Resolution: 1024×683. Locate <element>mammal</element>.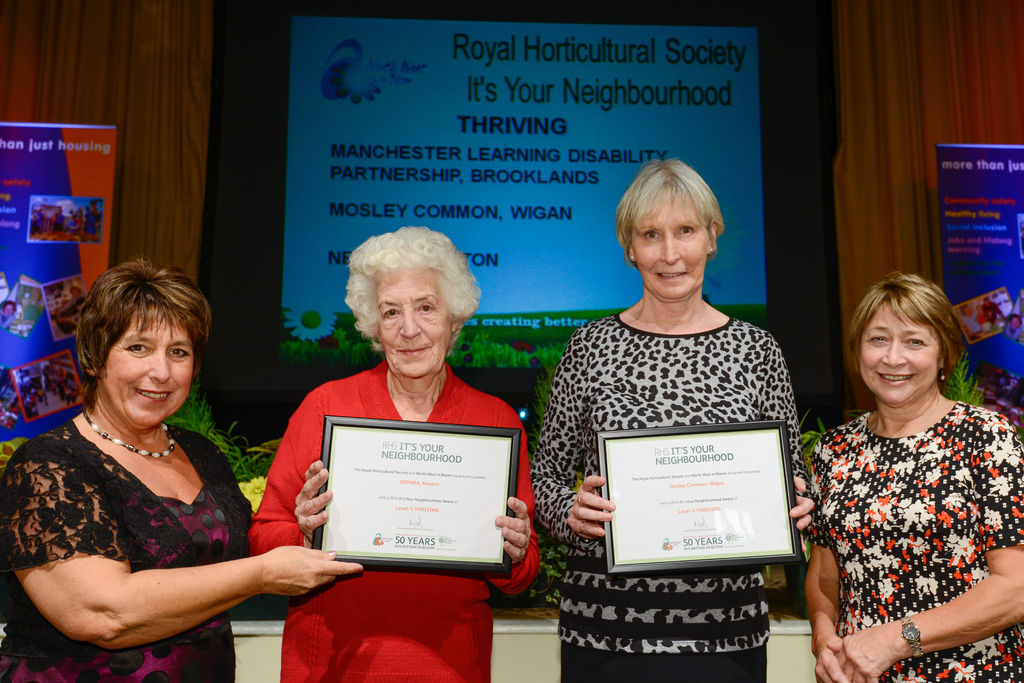
box(80, 201, 104, 243).
